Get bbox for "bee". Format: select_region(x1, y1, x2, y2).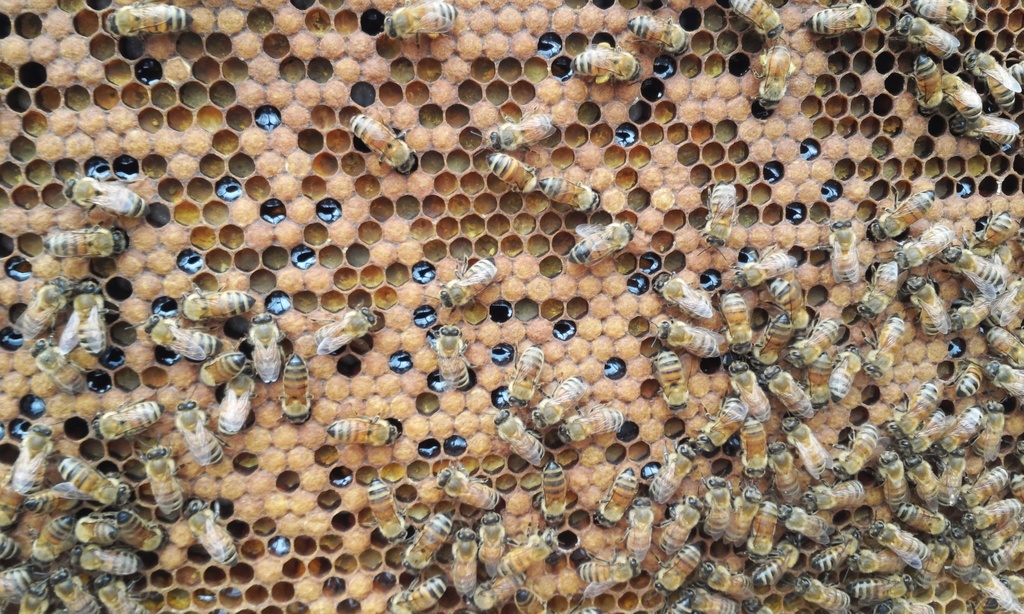
select_region(884, 383, 939, 445).
